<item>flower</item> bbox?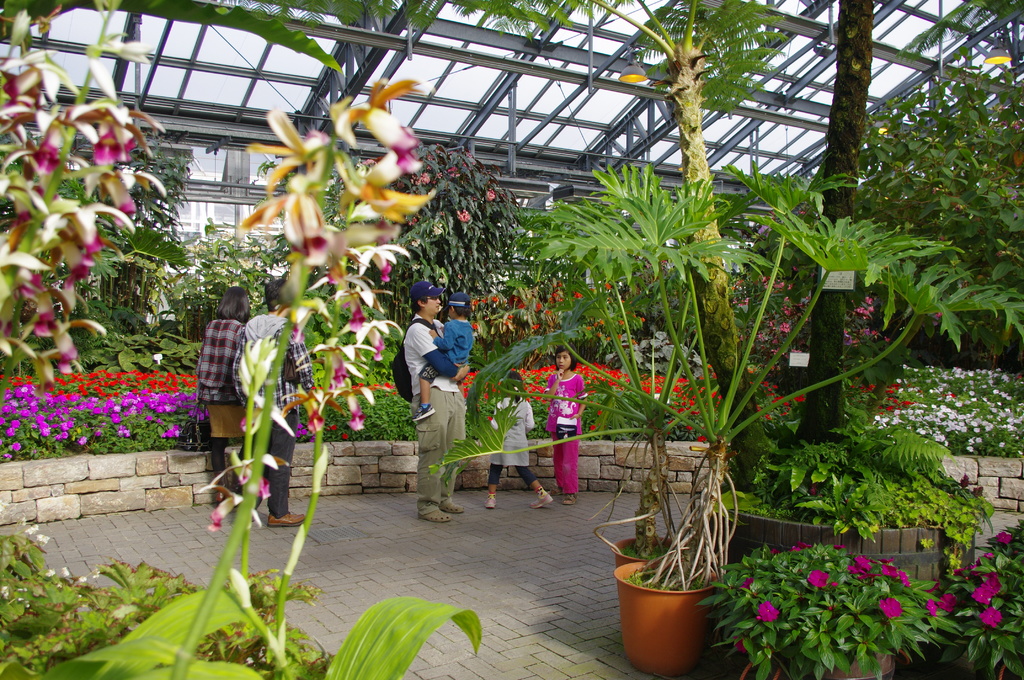
region(872, 589, 904, 617)
